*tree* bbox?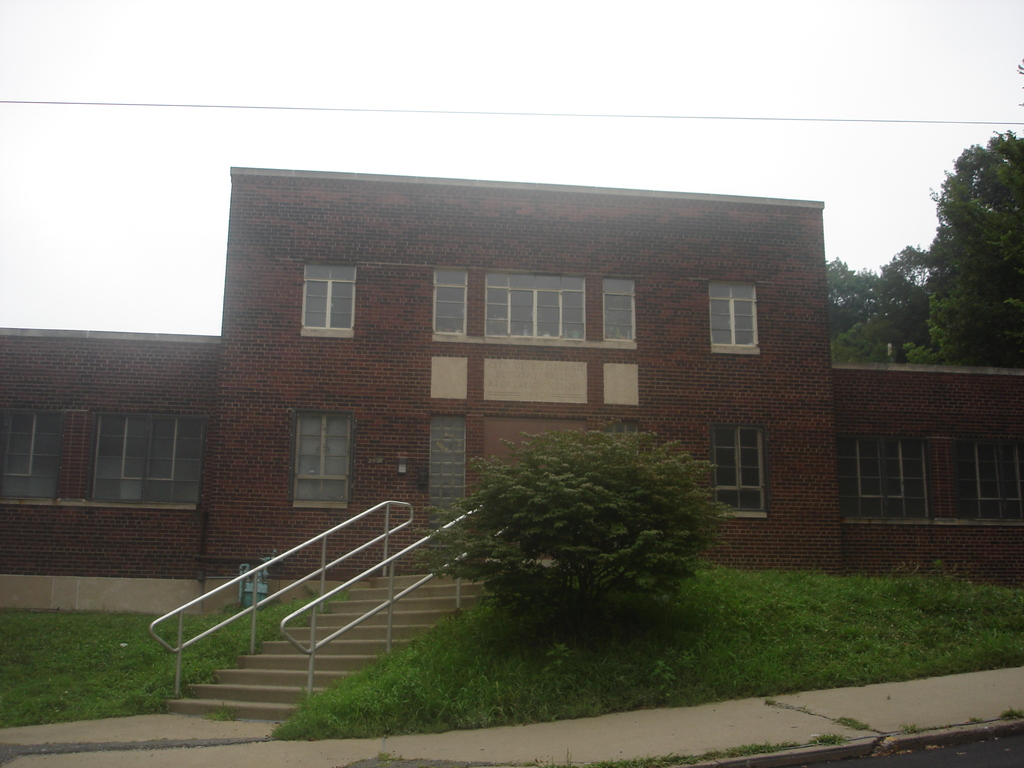
(840, 317, 888, 364)
